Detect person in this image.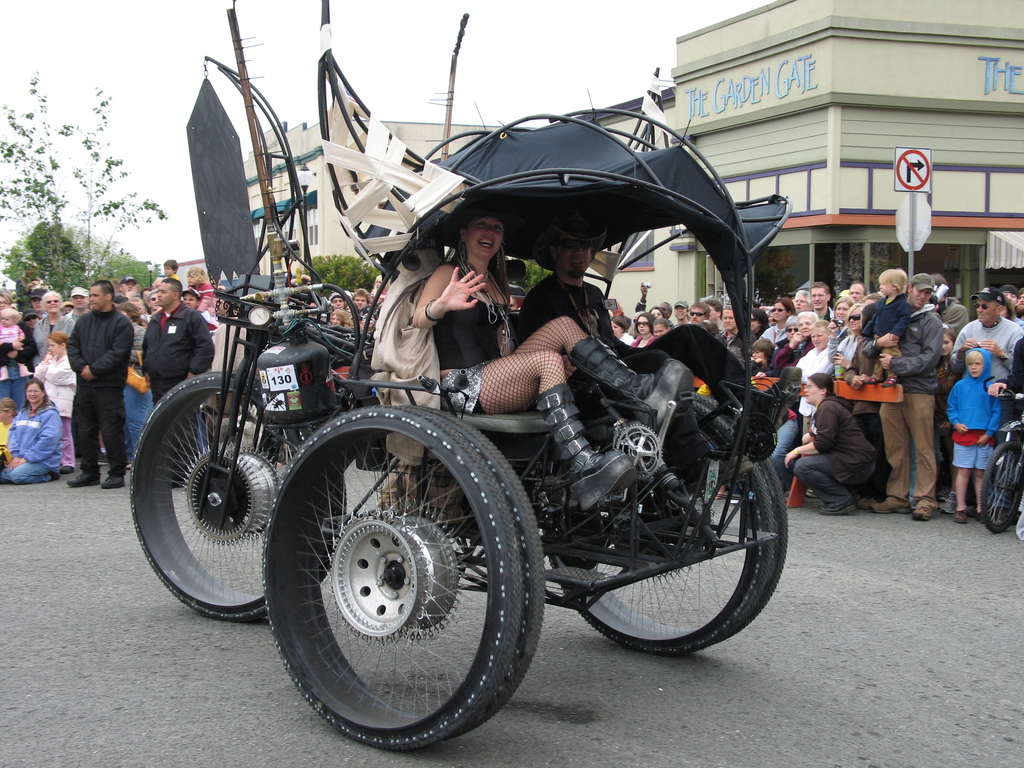
Detection: bbox(808, 285, 836, 319).
